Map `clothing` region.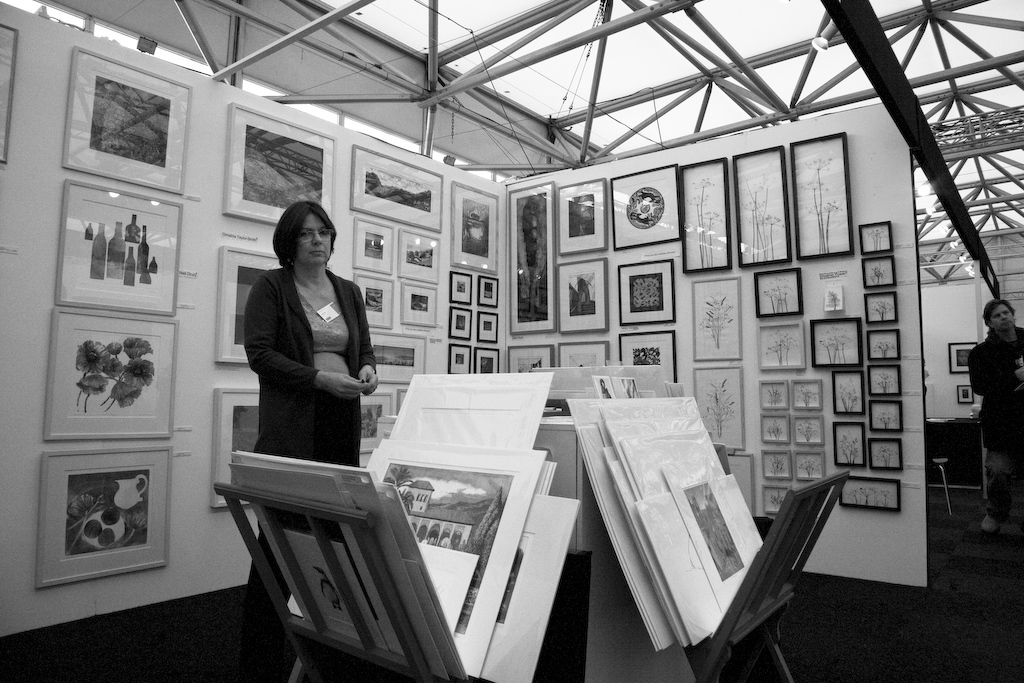
Mapped to (x1=239, y1=263, x2=376, y2=619).
